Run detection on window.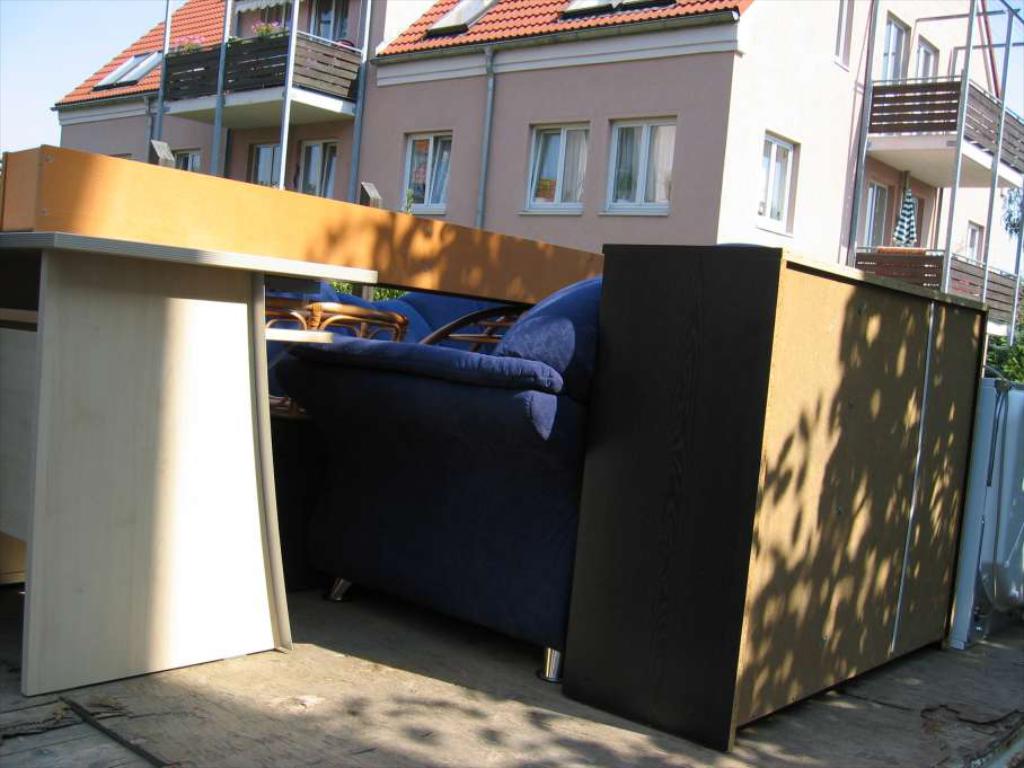
Result: (968,221,976,262).
